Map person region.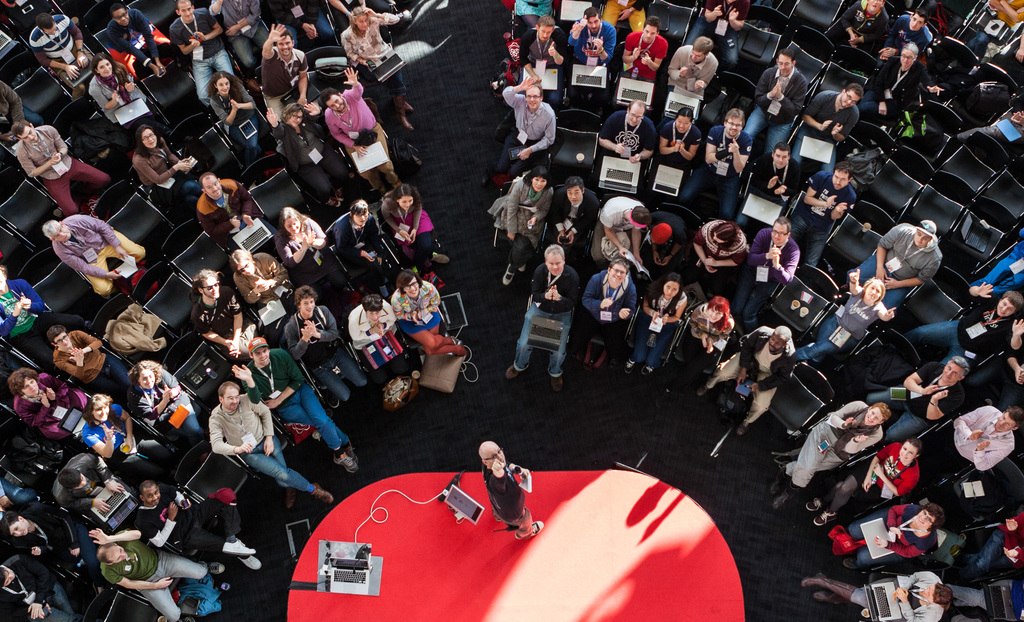
Mapped to [330, 197, 385, 279].
